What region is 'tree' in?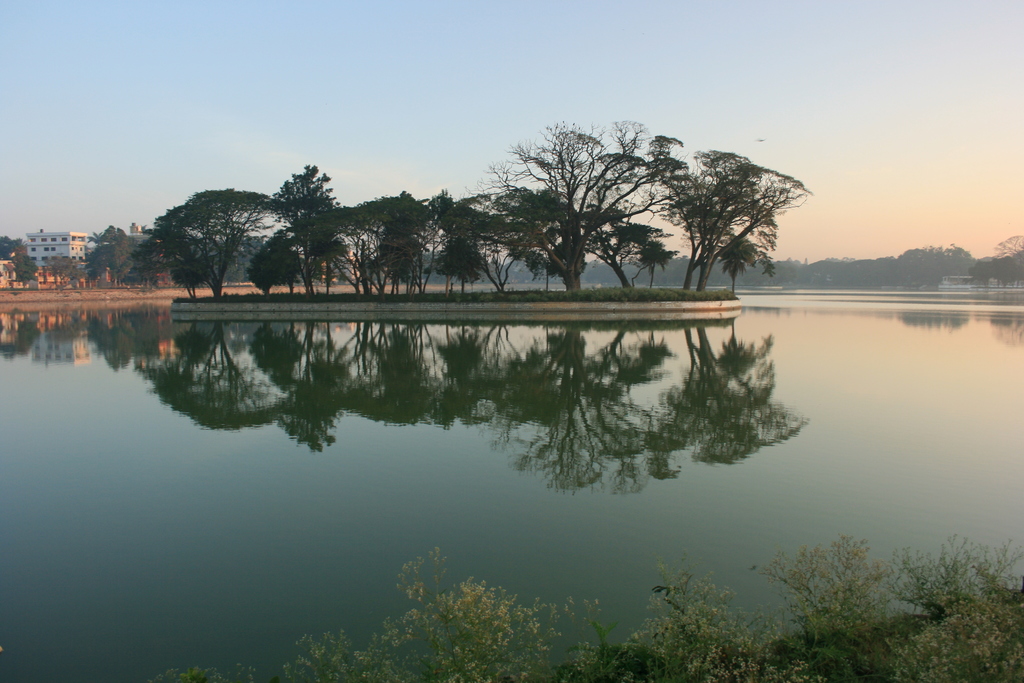
region(355, 215, 439, 300).
